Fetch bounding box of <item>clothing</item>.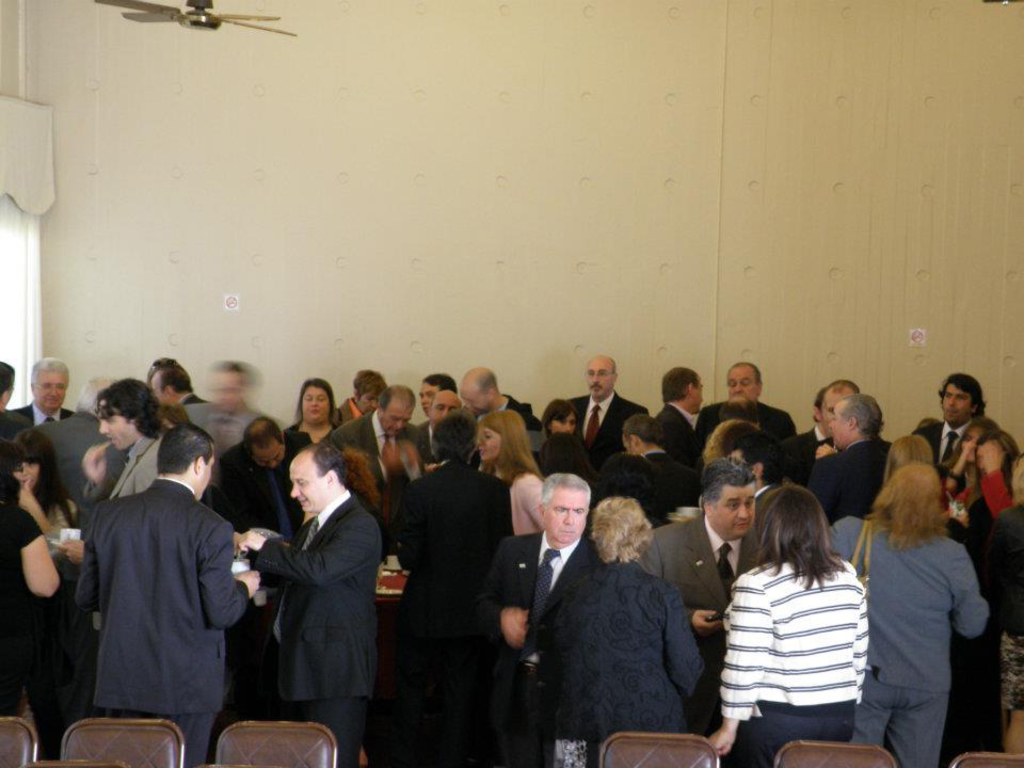
Bbox: box(325, 412, 423, 470).
